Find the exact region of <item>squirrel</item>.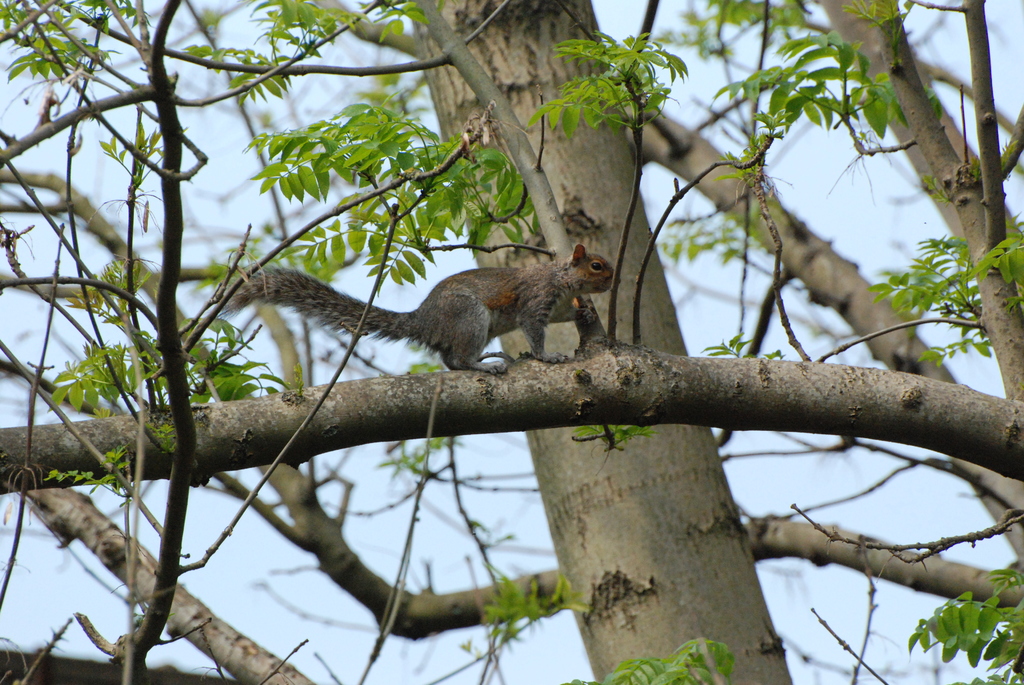
Exact region: bbox(230, 242, 614, 377).
